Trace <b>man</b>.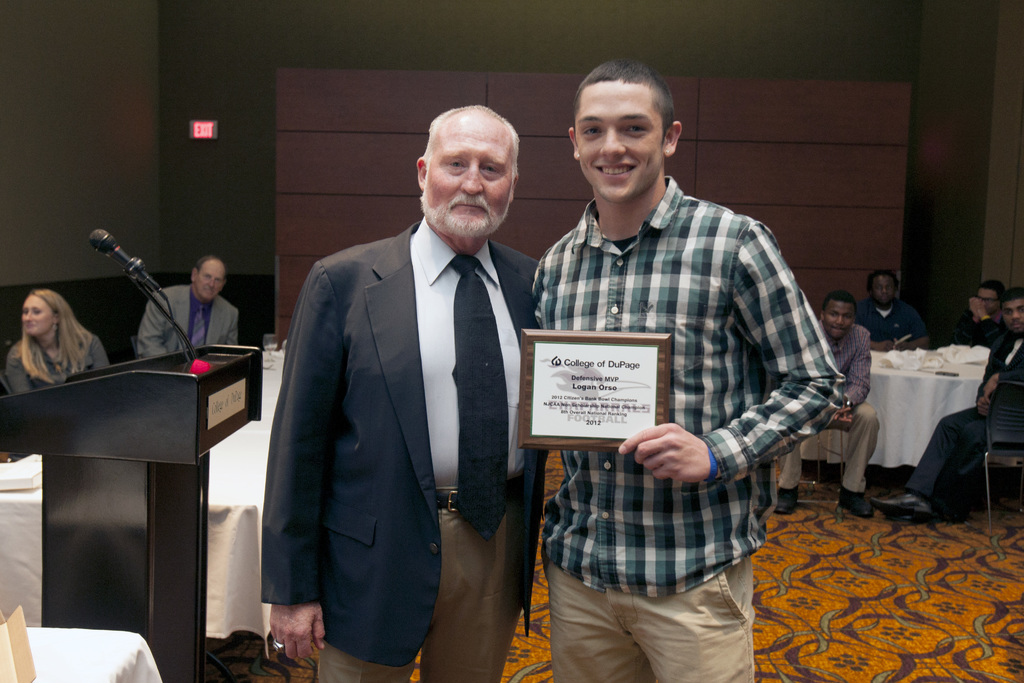
Traced to {"left": 890, "top": 292, "right": 1023, "bottom": 520}.
